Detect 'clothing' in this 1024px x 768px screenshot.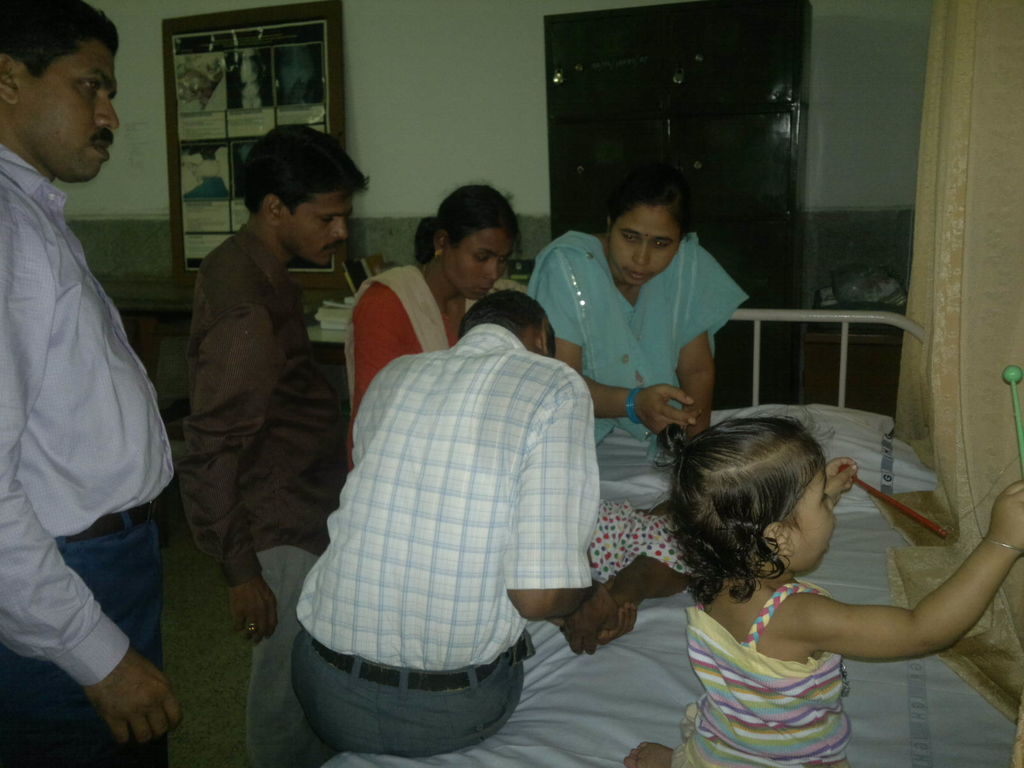
Detection: [341,257,488,463].
